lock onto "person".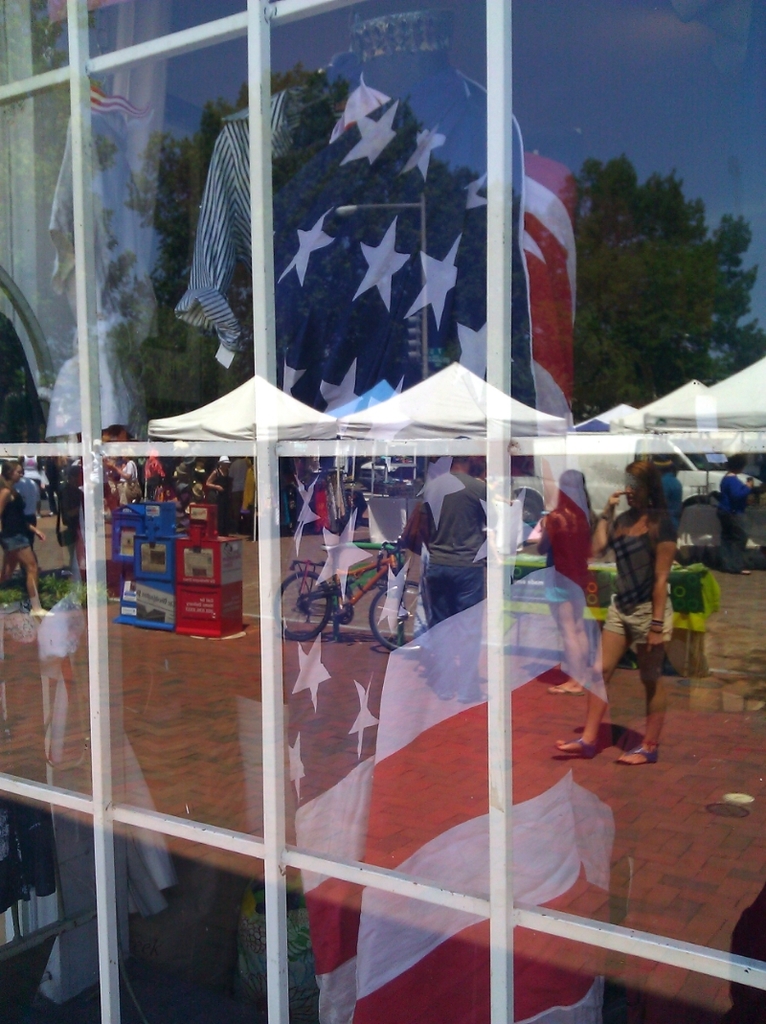
Locked: 408,452,489,705.
